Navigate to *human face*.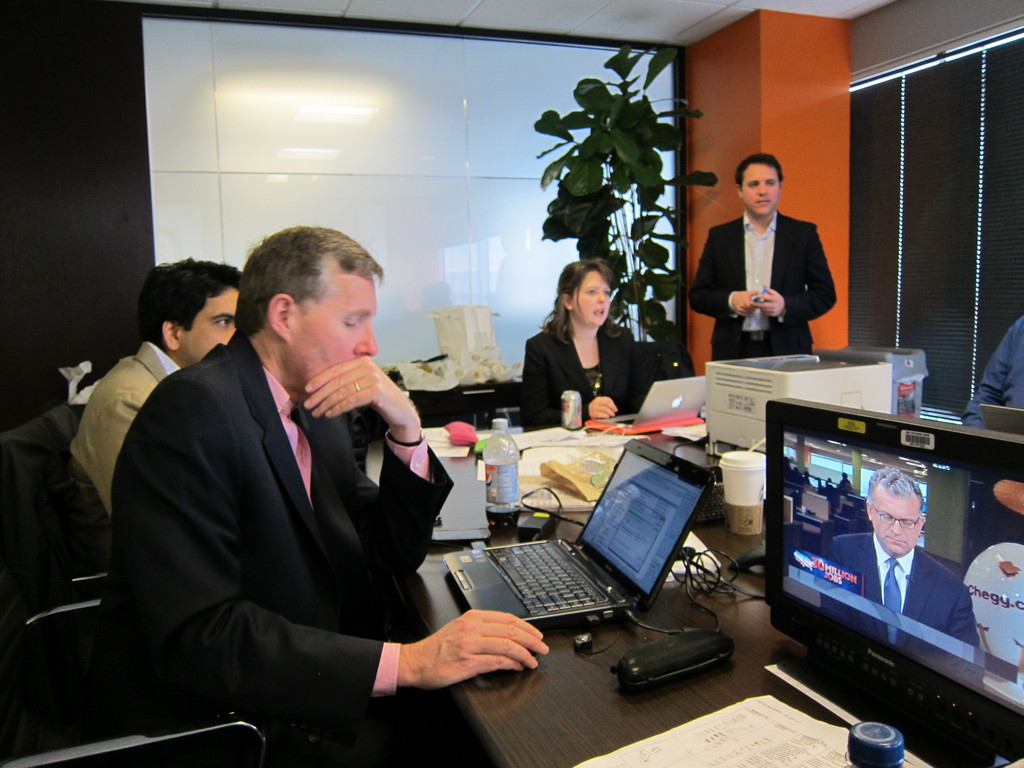
Navigation target: 742, 166, 780, 219.
